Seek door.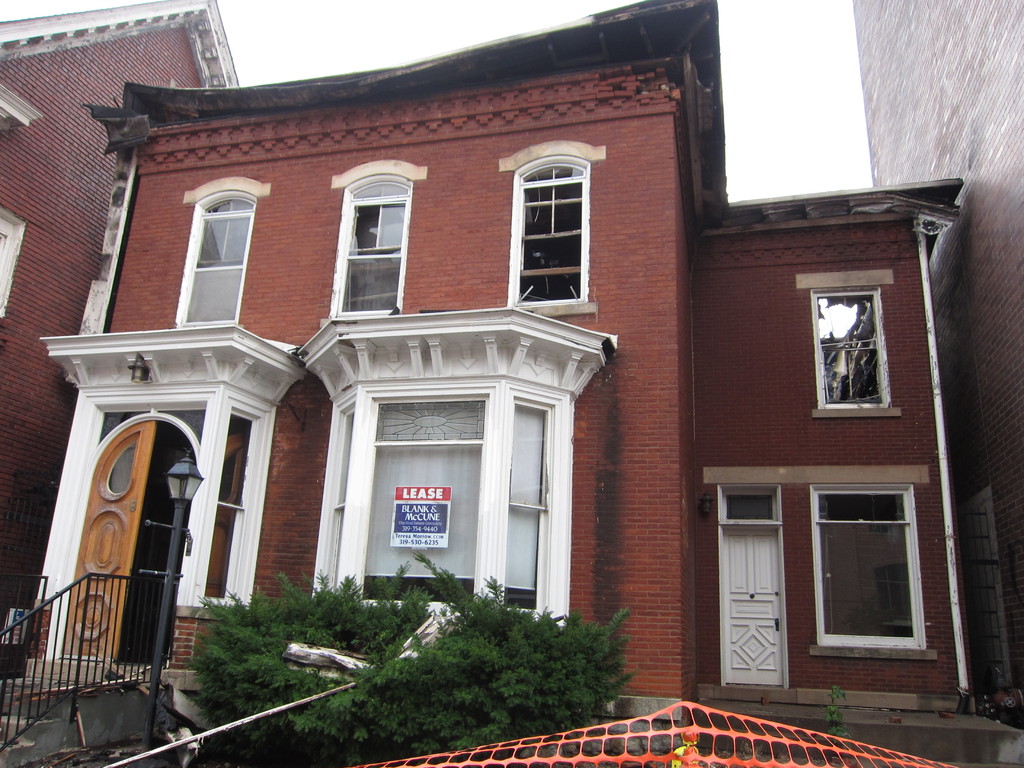
(x1=724, y1=531, x2=781, y2=686).
